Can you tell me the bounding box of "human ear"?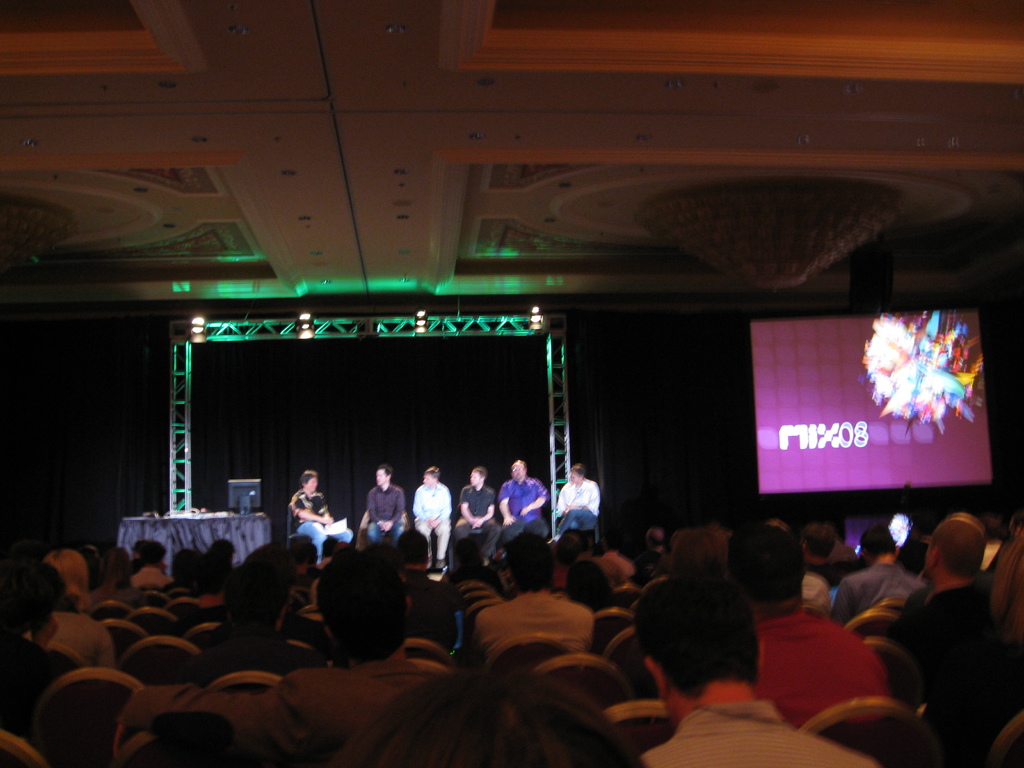
756:639:765:685.
